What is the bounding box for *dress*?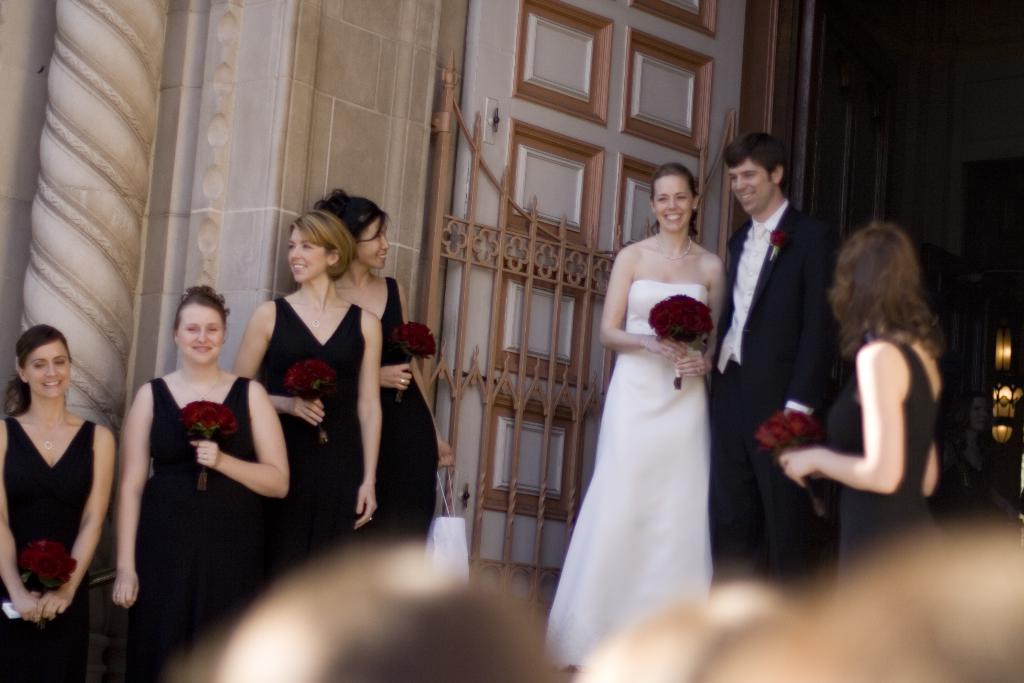
left=254, top=296, right=360, bottom=577.
